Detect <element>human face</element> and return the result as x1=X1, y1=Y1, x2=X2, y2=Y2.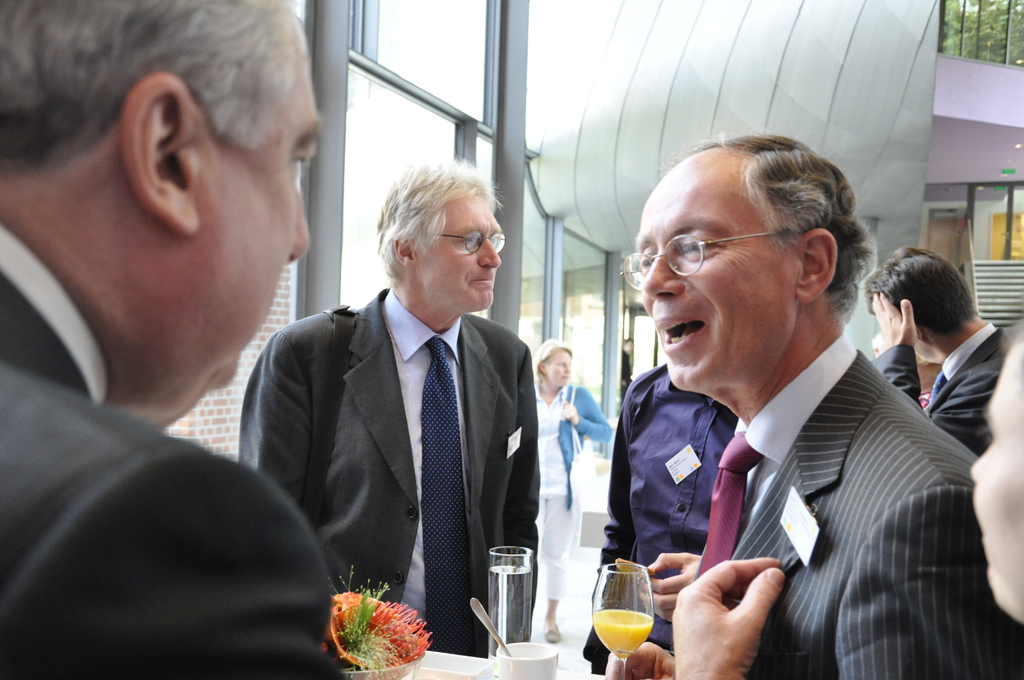
x1=195, y1=49, x2=323, y2=382.
